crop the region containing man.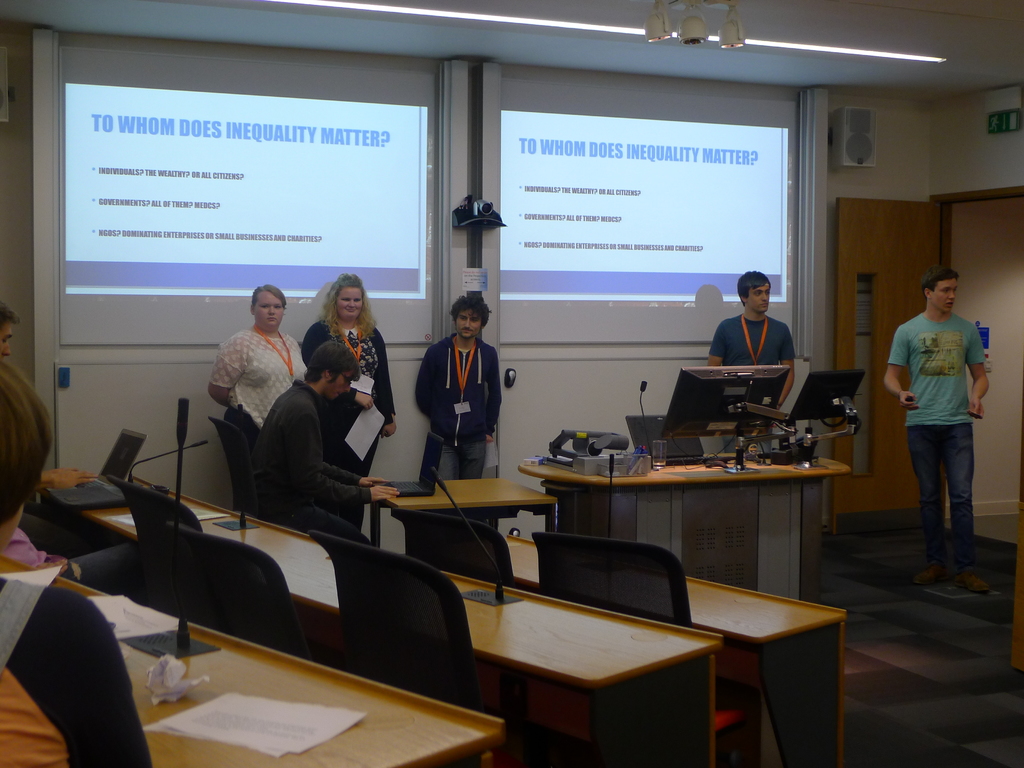
Crop region: <bbox>419, 291, 500, 476</bbox>.
